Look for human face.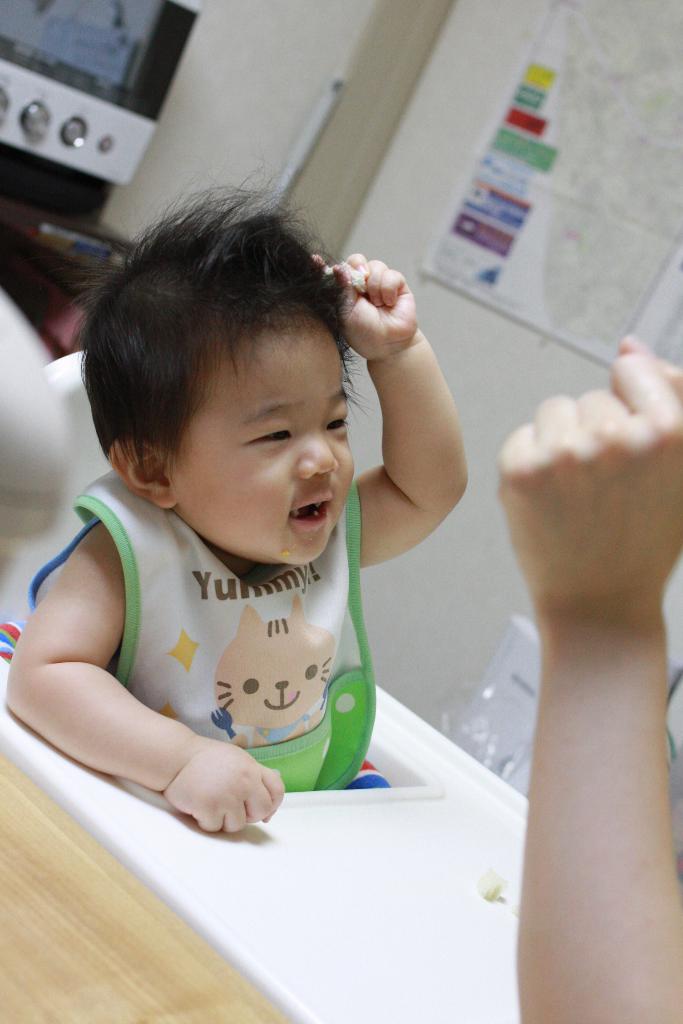
Found: 175:337:356:567.
